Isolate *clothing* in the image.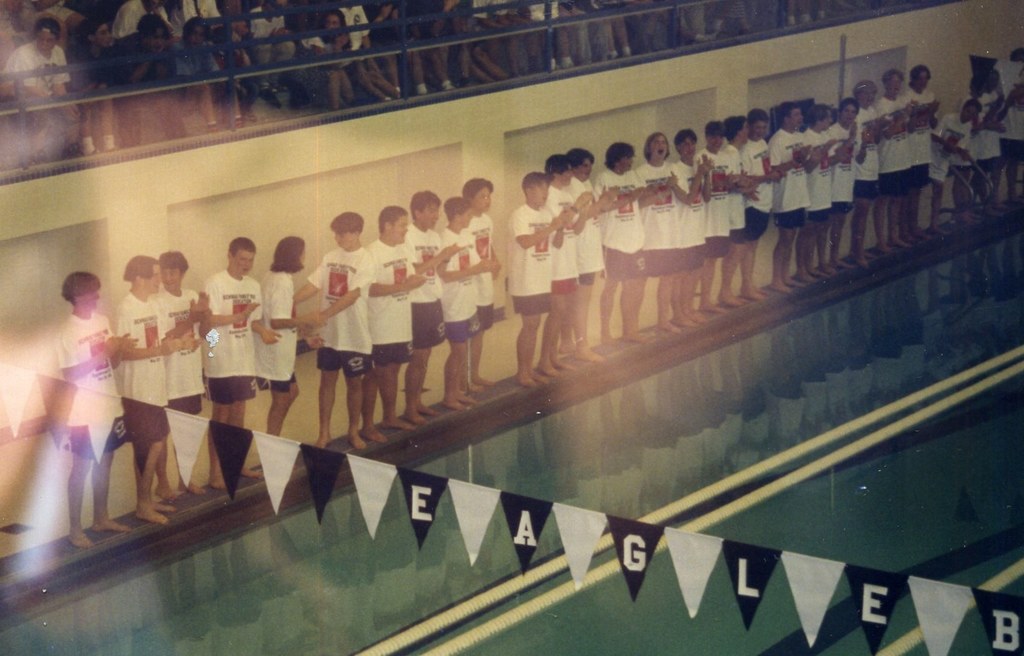
Isolated region: box=[400, 220, 450, 348].
